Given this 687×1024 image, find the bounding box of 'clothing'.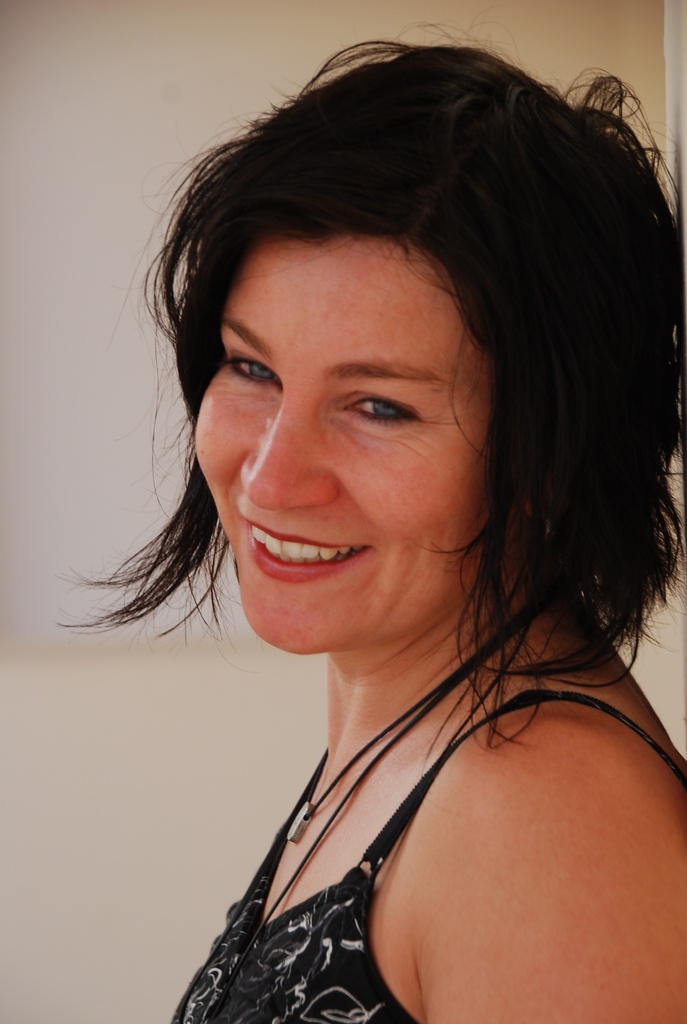
bbox=[165, 601, 686, 1023].
